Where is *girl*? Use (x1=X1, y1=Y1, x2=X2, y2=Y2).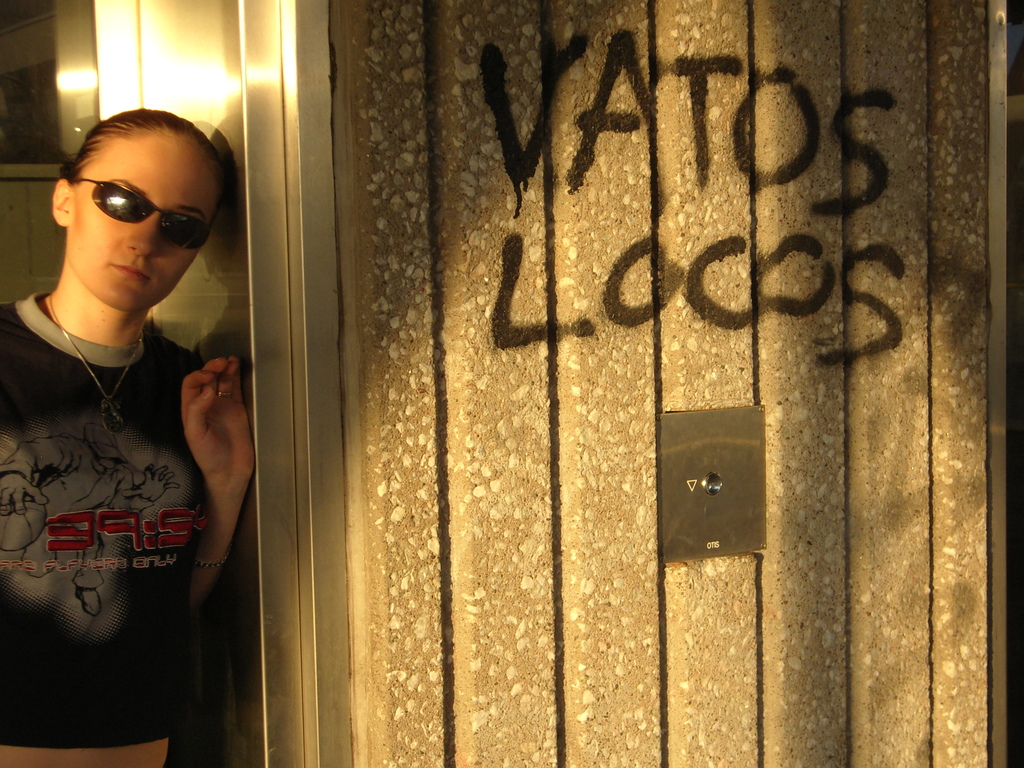
(x1=0, y1=111, x2=257, y2=767).
